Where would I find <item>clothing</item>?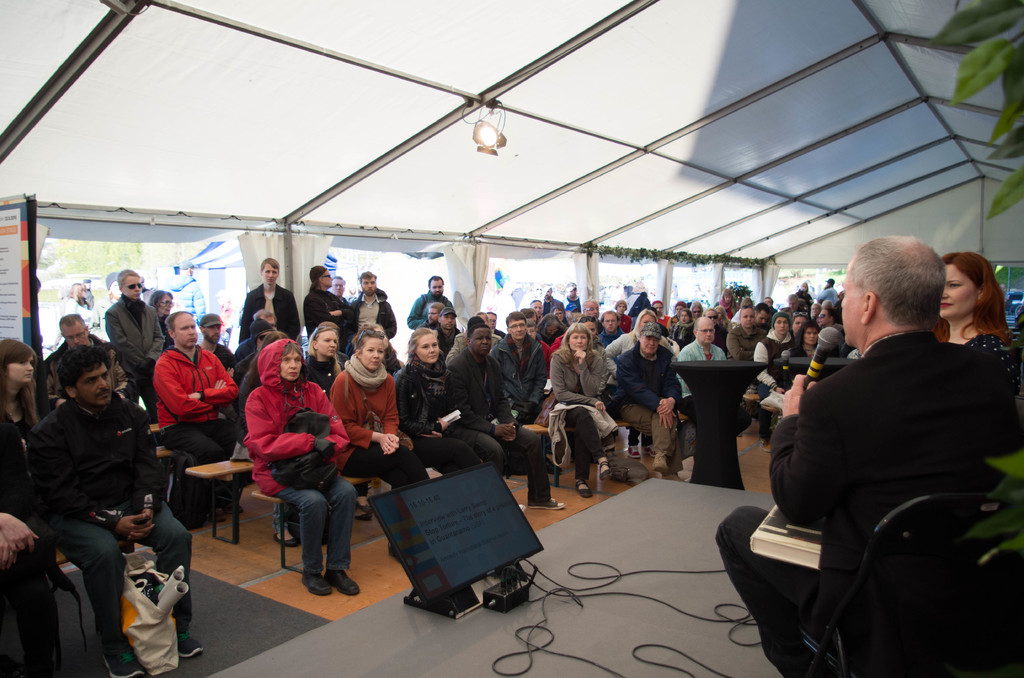
At select_region(304, 352, 337, 397).
